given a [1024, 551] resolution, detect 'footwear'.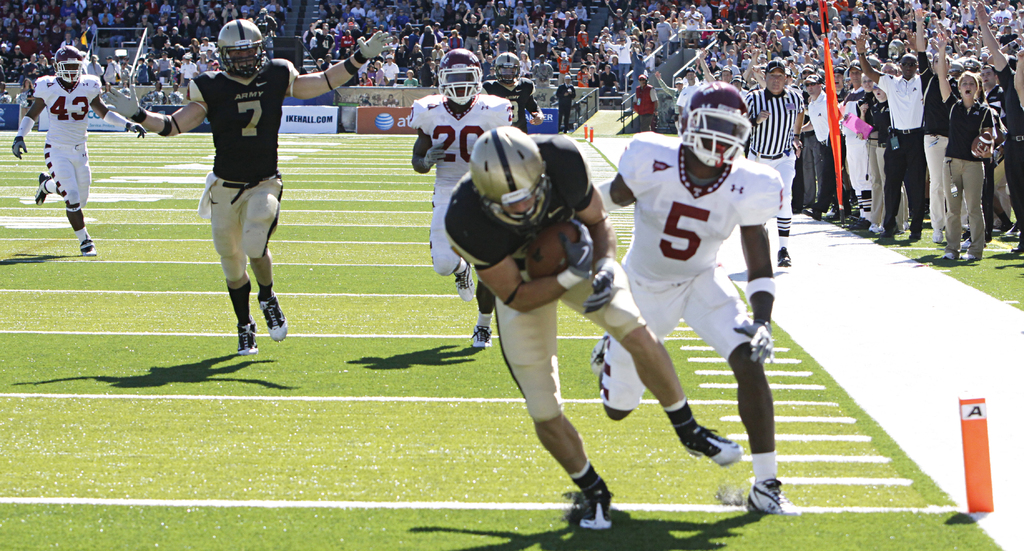
box=[568, 477, 620, 536].
